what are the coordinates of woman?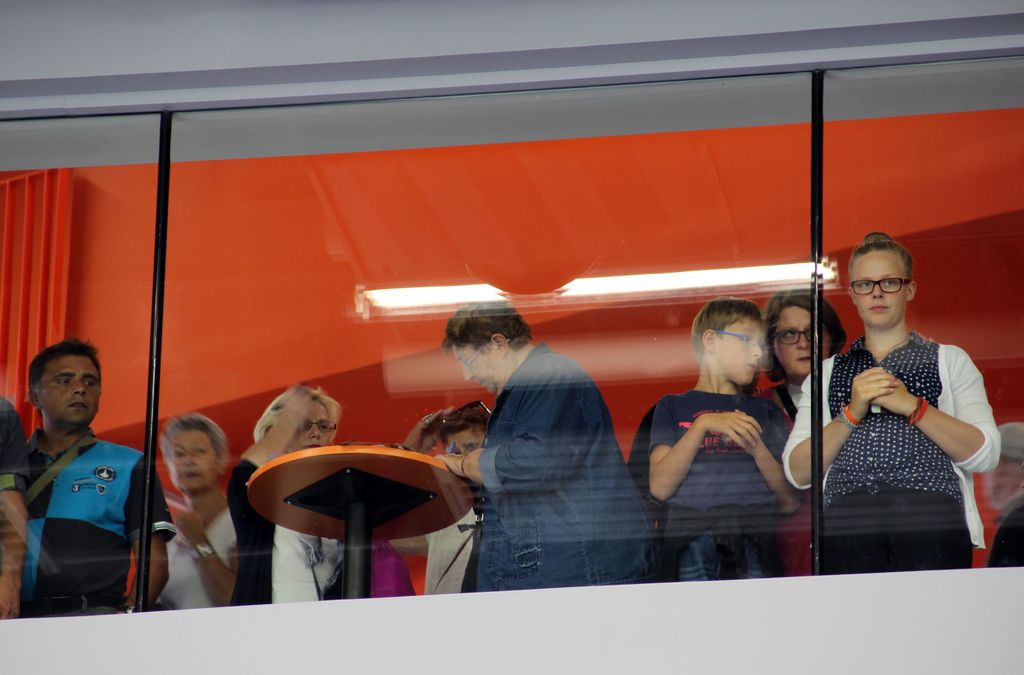
bbox=(122, 411, 232, 603).
